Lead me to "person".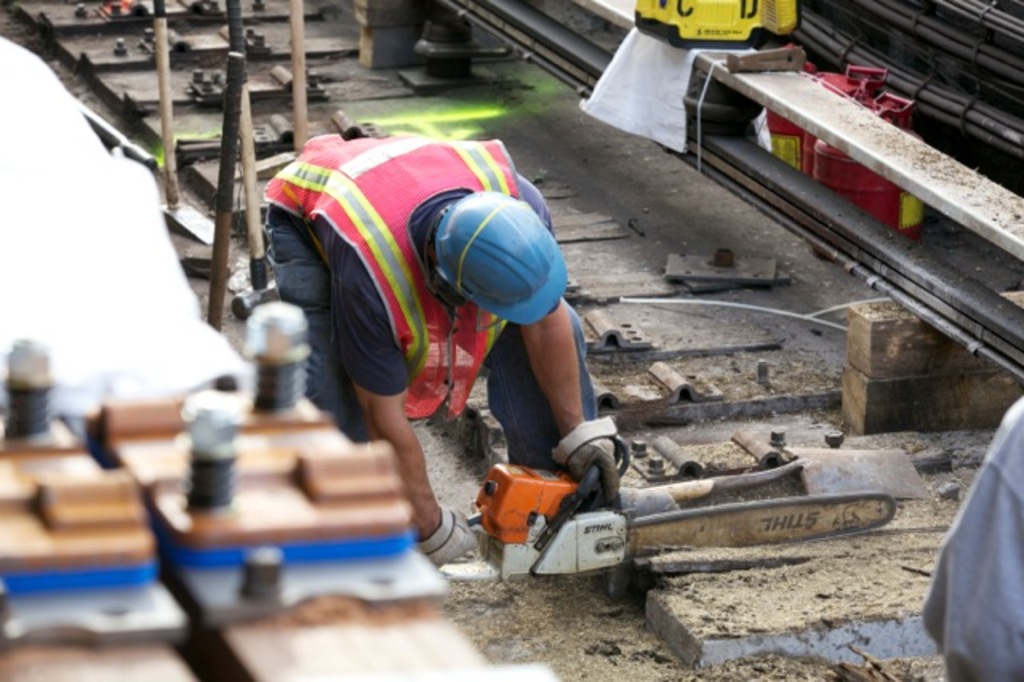
Lead to 267 118 621 572.
